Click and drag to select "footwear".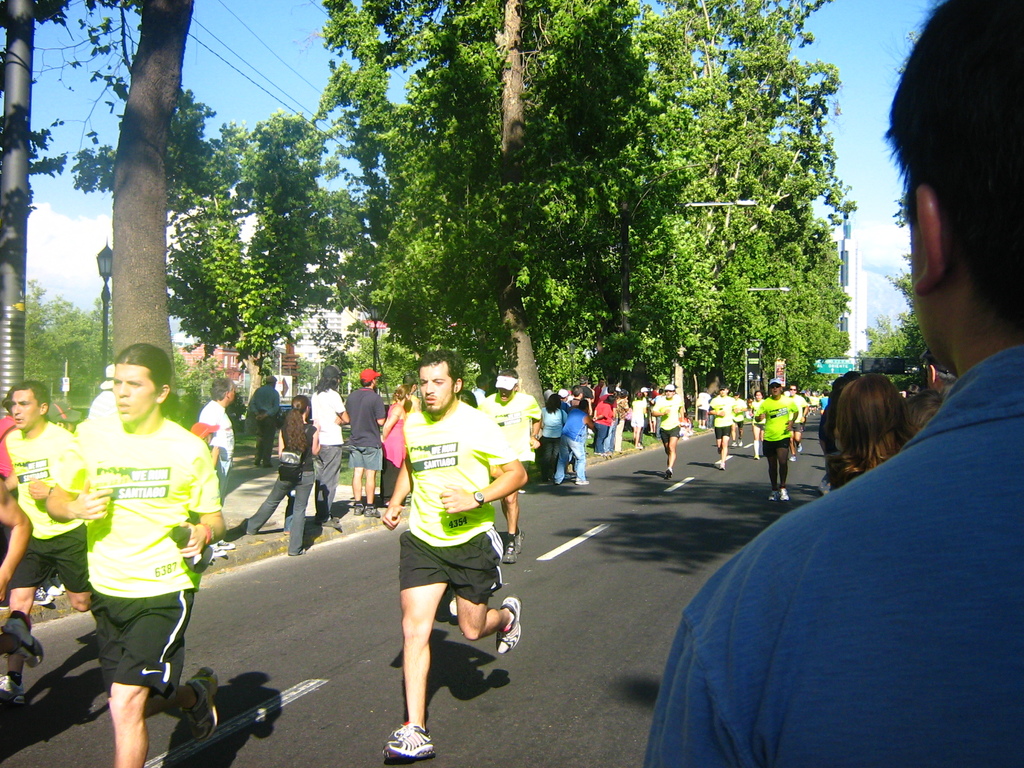
Selection: Rect(354, 505, 361, 515).
